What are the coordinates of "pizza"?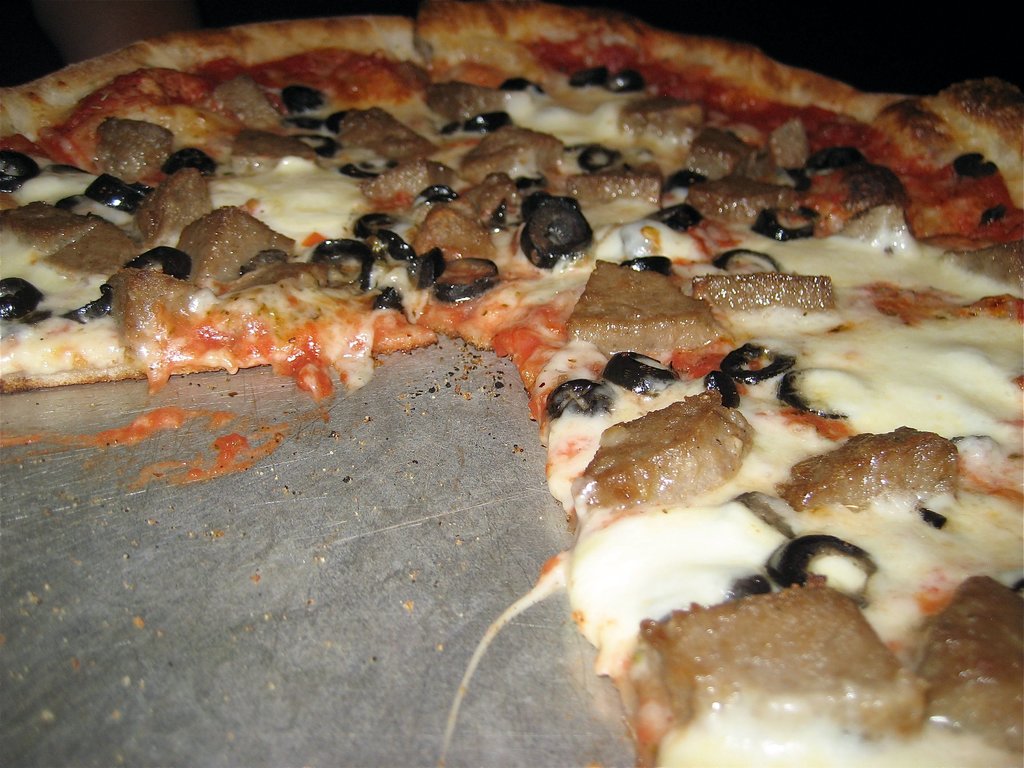
l=222, t=11, r=502, b=340.
